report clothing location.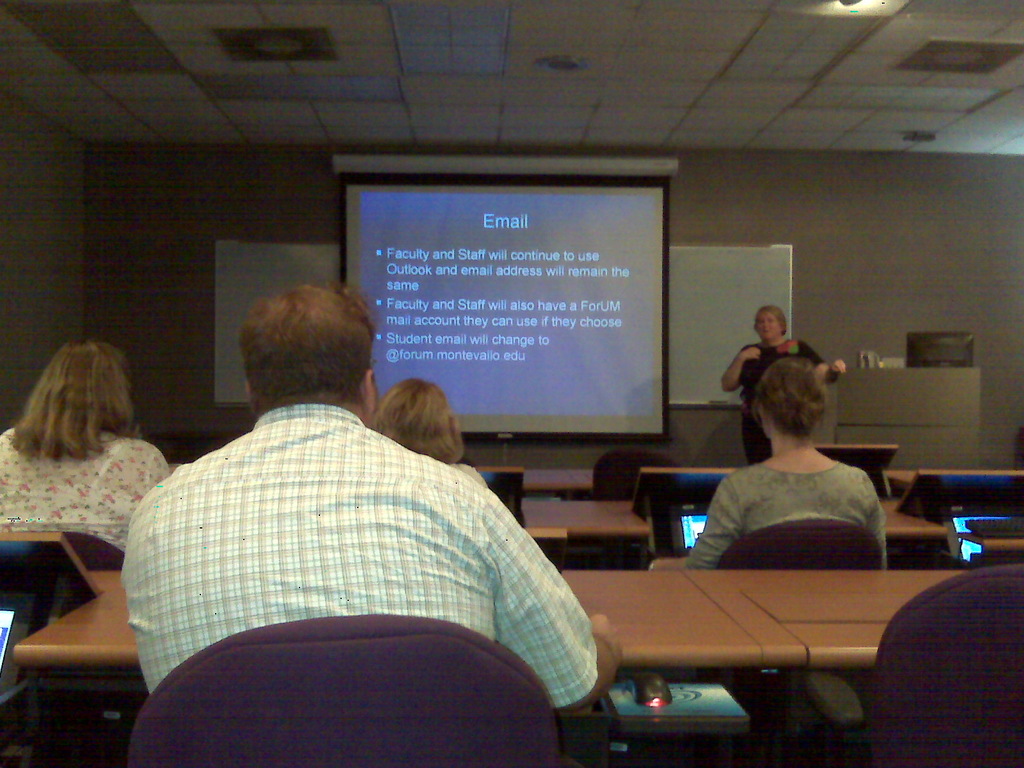
Report: 691, 424, 899, 579.
